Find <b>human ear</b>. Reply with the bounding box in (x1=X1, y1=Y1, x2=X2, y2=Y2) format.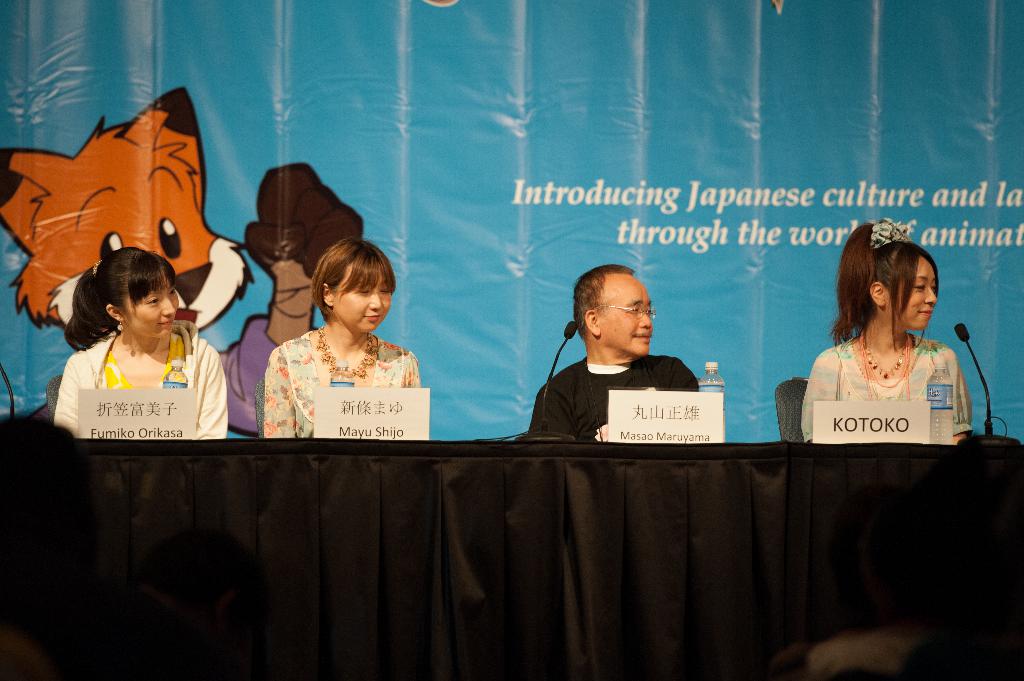
(x1=323, y1=282, x2=333, y2=306).
